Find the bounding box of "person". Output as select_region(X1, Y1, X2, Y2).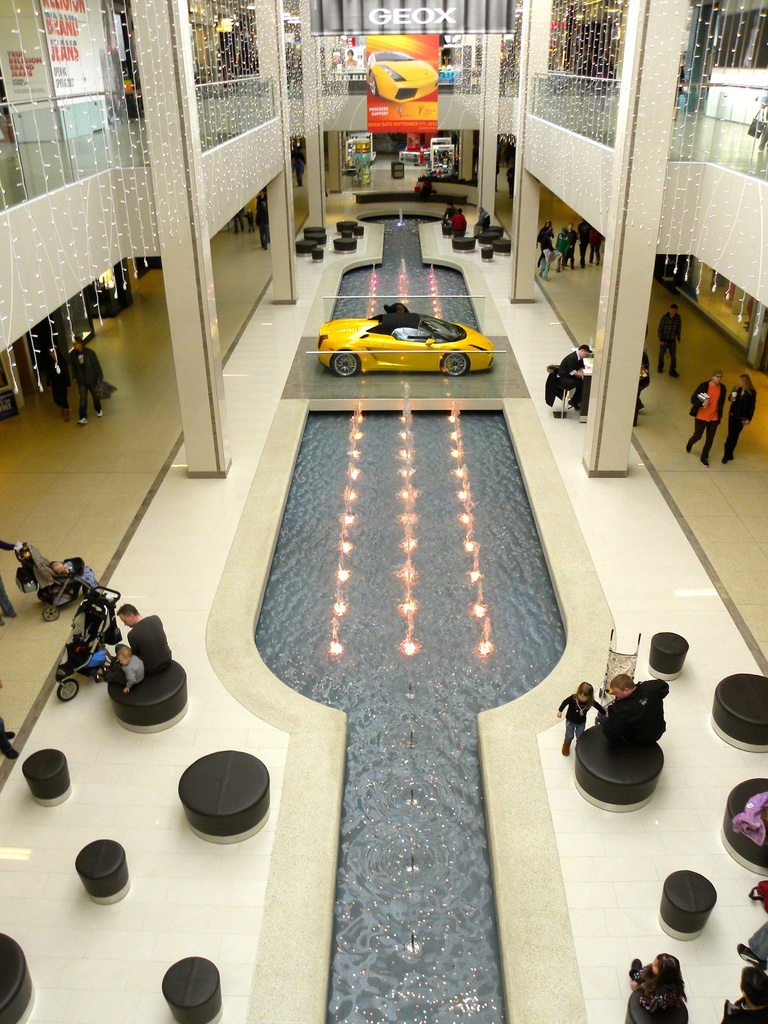
select_region(93, 643, 147, 694).
